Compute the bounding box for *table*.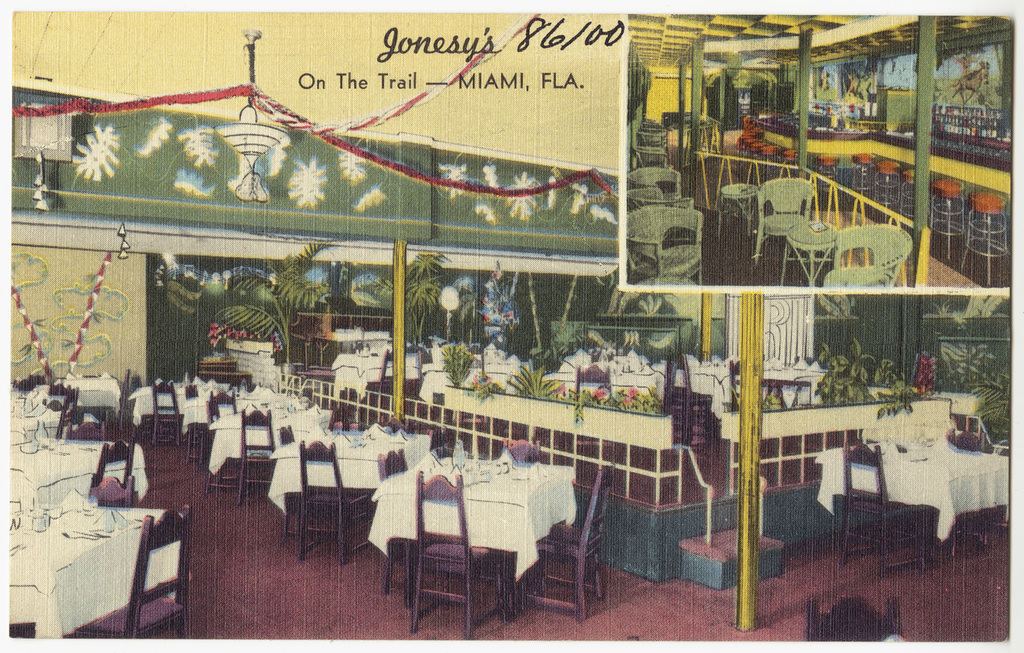
[left=4, top=386, right=102, bottom=431].
